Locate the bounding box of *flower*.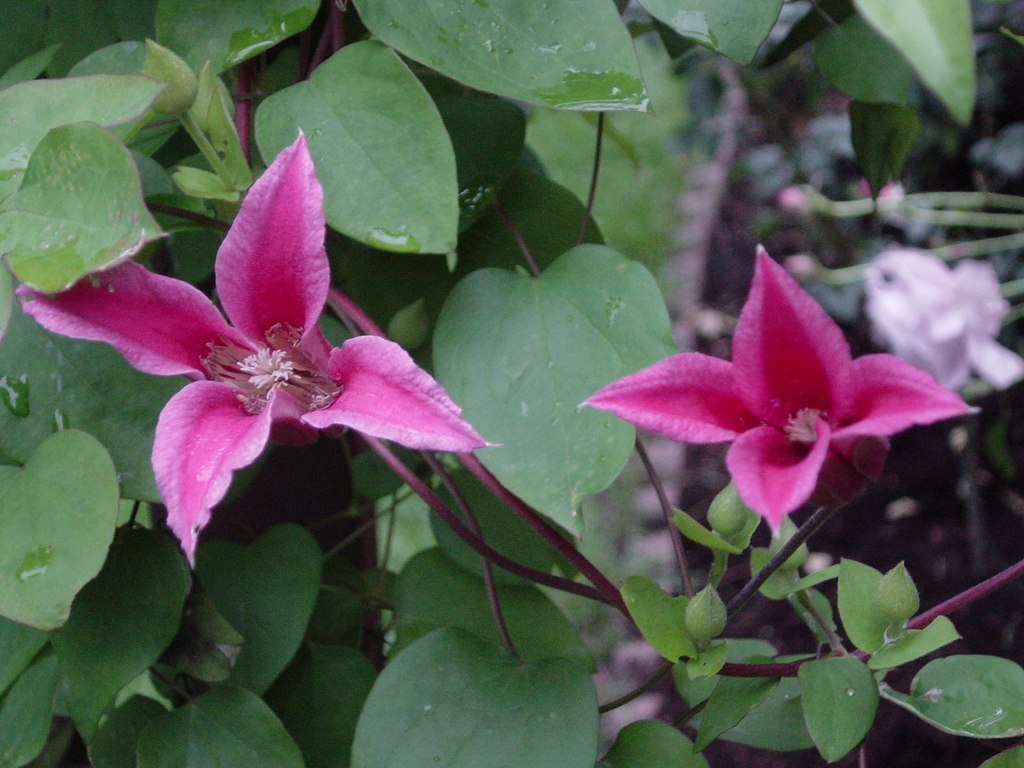
Bounding box: [77,155,415,537].
